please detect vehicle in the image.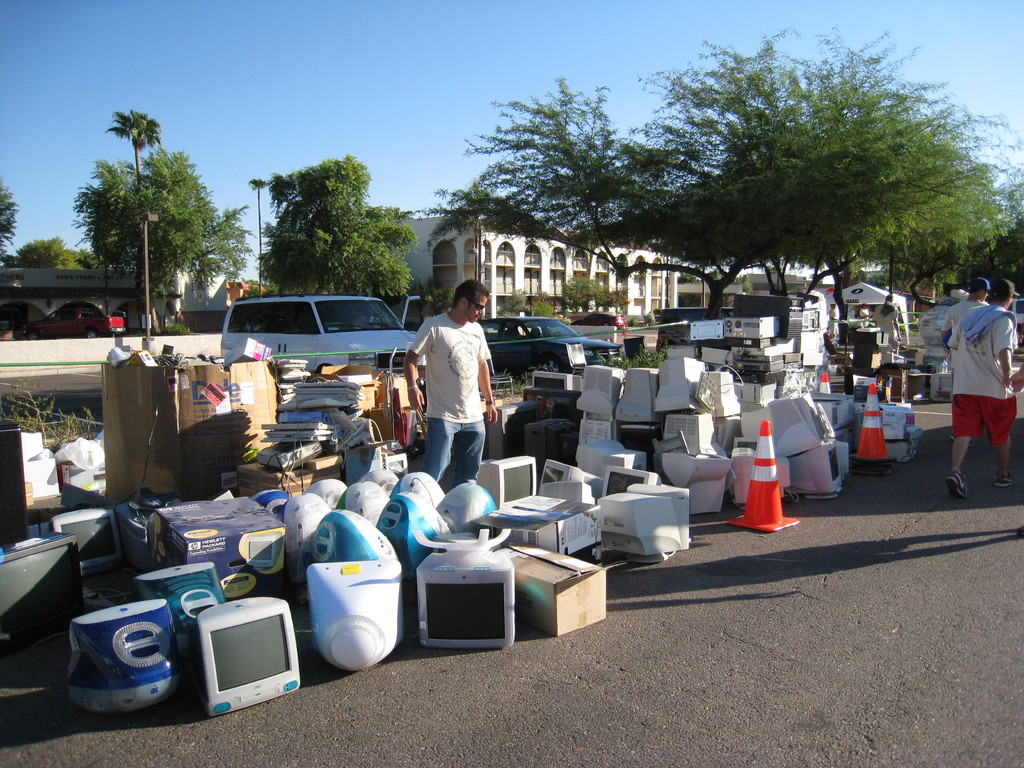
(220,291,435,370).
